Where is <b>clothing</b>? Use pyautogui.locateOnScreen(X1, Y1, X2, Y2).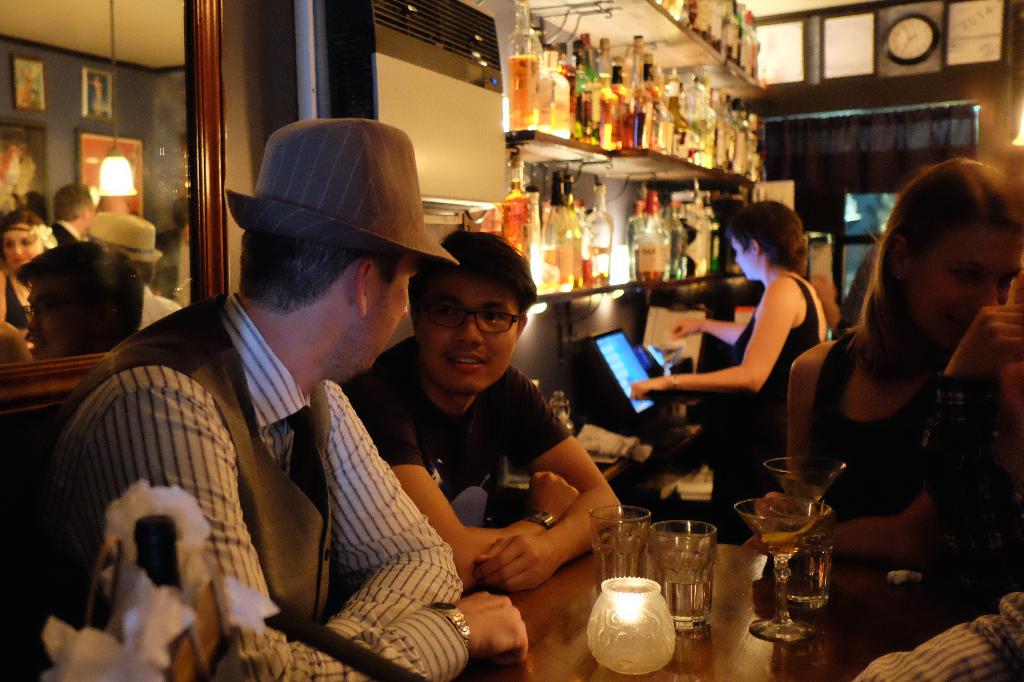
pyautogui.locateOnScreen(352, 341, 576, 530).
